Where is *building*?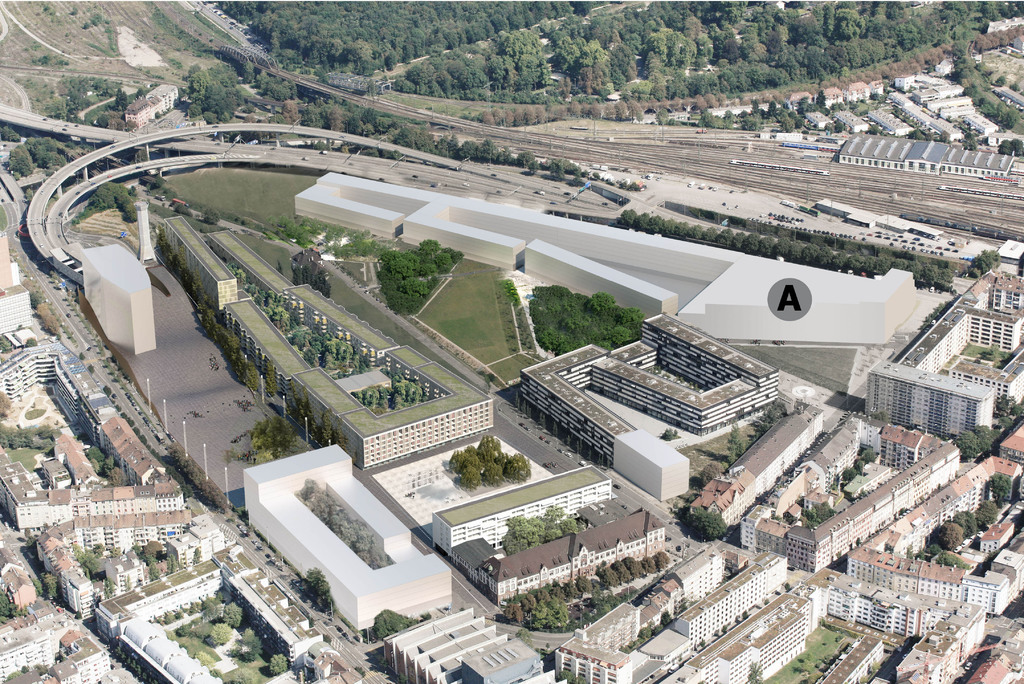
<box>895,298,1023,387</box>.
